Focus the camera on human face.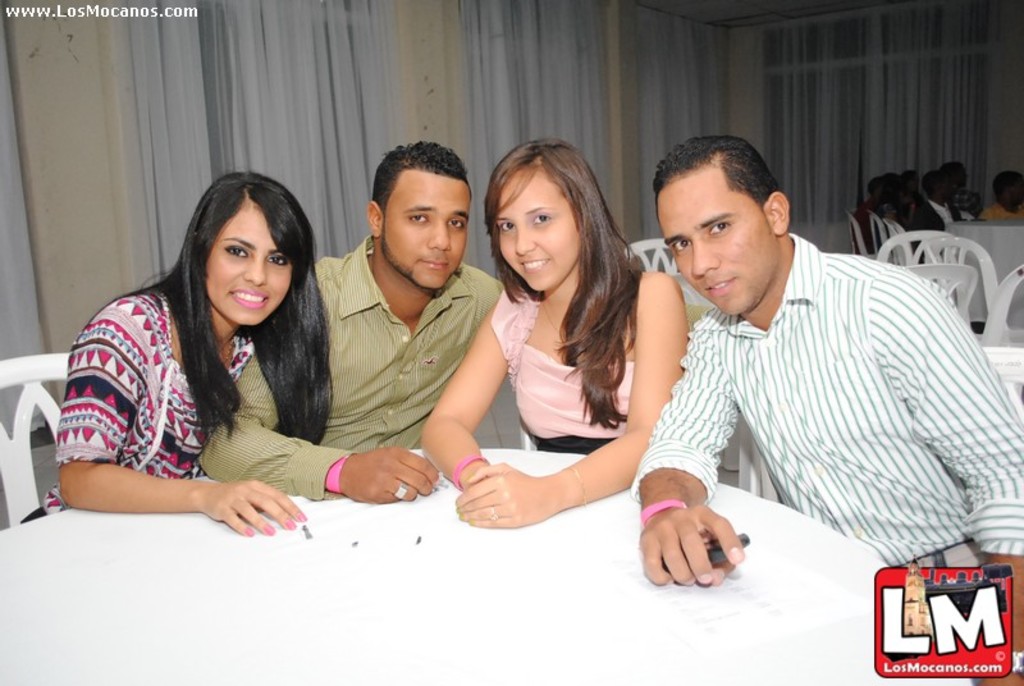
Focus region: <box>657,164,773,316</box>.
